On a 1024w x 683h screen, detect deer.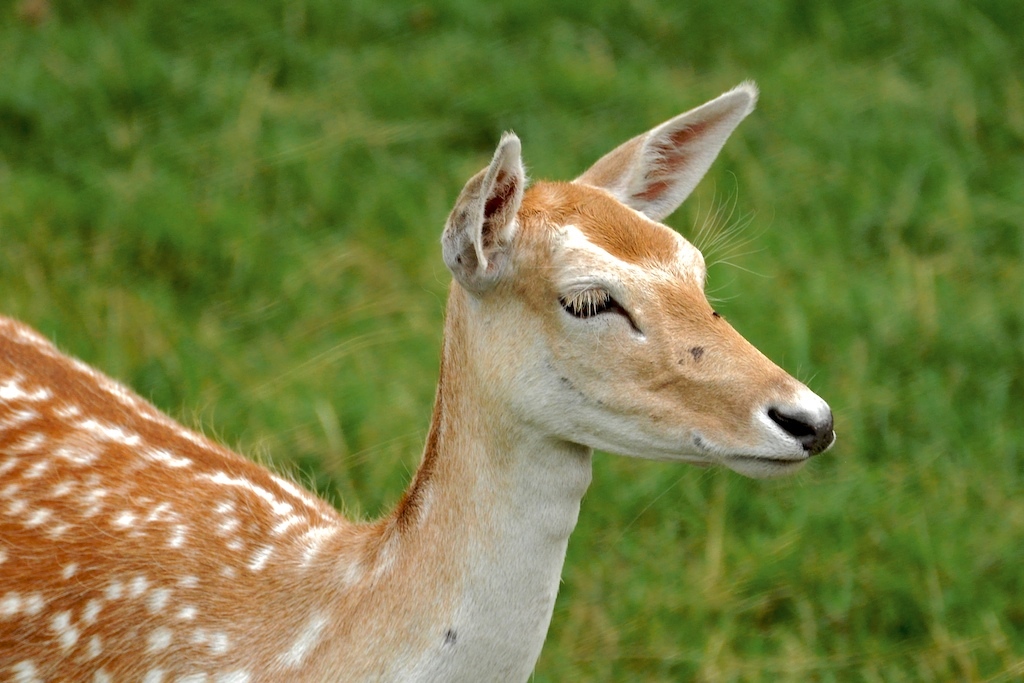
<region>0, 77, 837, 682</region>.
